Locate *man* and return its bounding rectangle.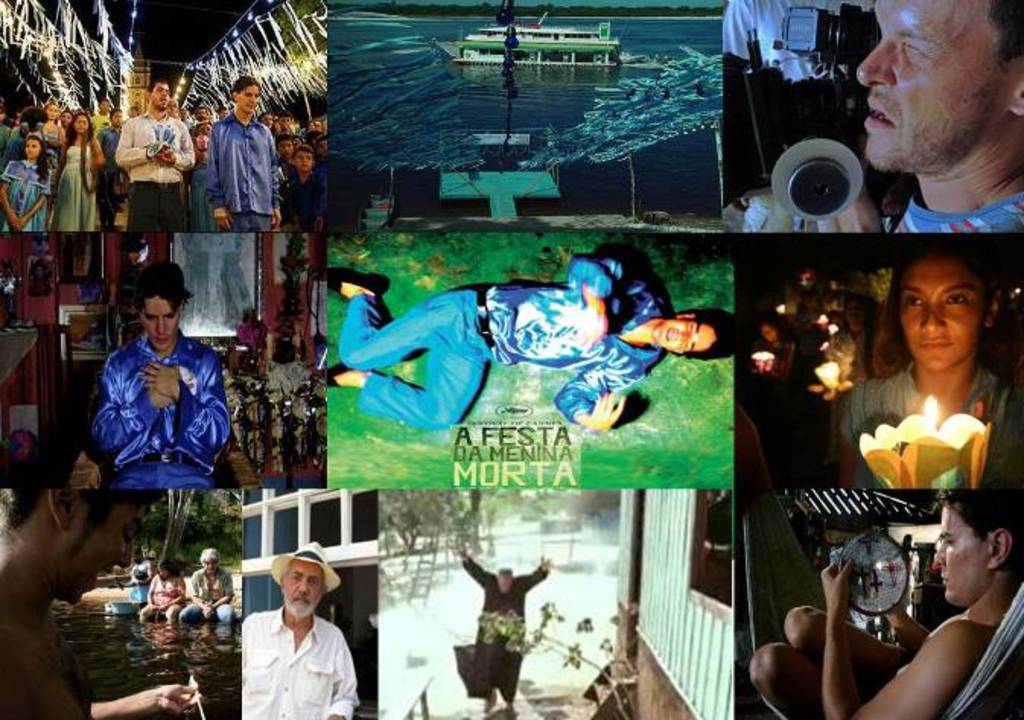
455, 542, 557, 715.
